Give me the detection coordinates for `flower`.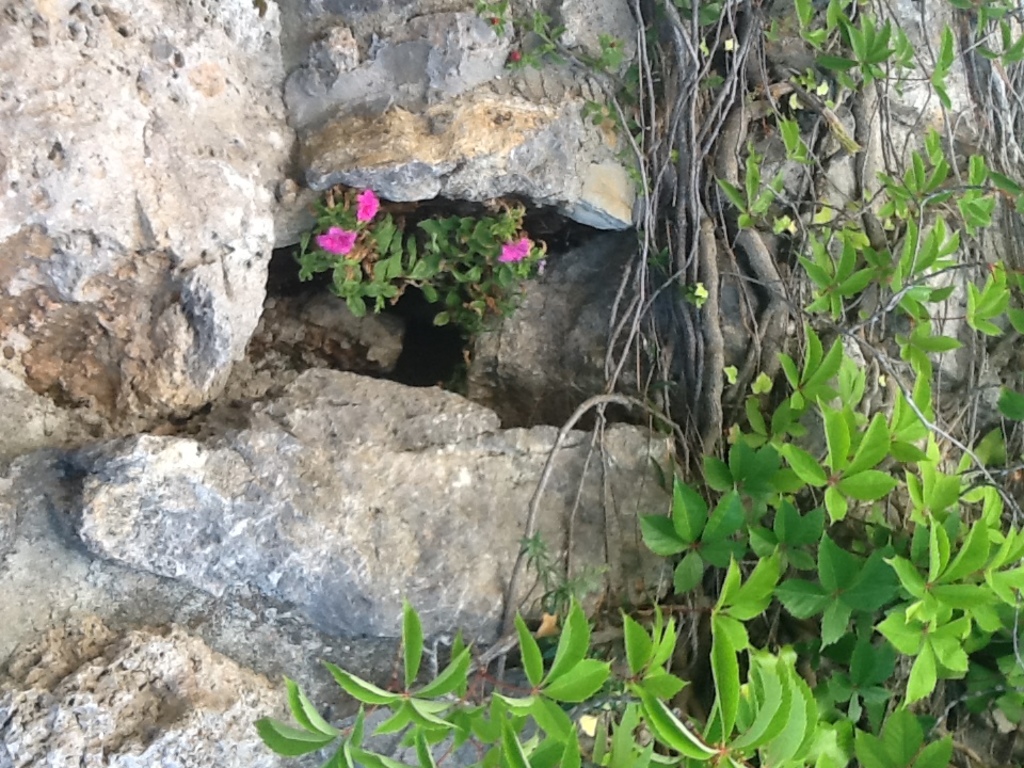
rect(316, 225, 356, 254).
